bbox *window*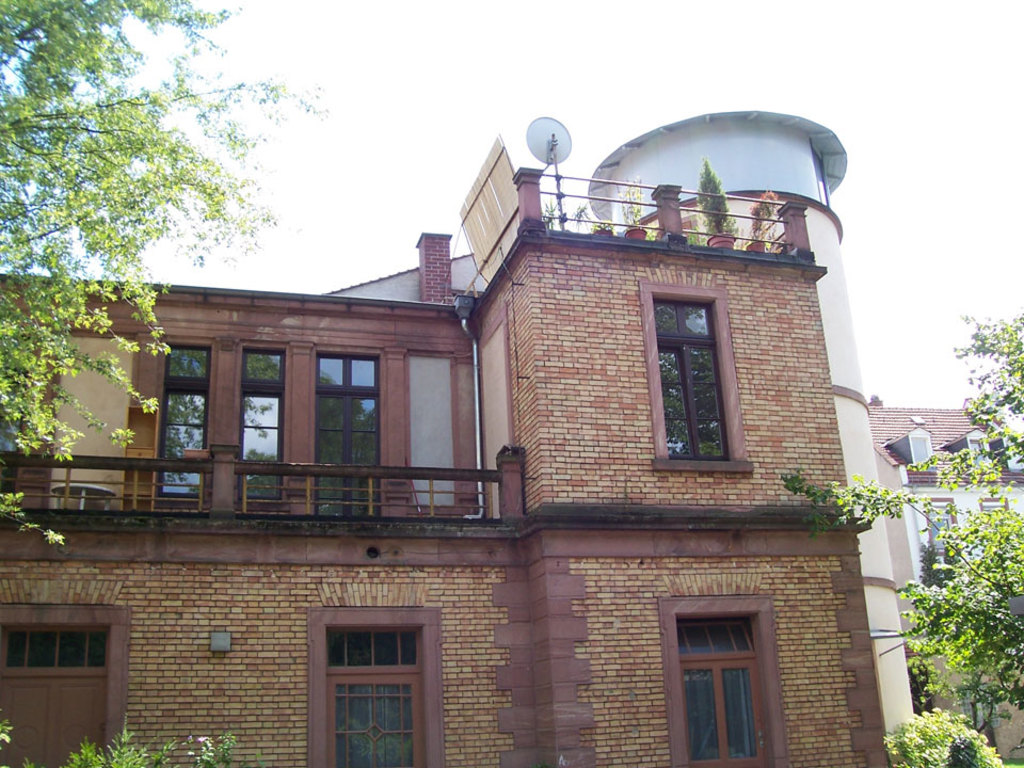
{"left": 681, "top": 611, "right": 756, "bottom": 766}
